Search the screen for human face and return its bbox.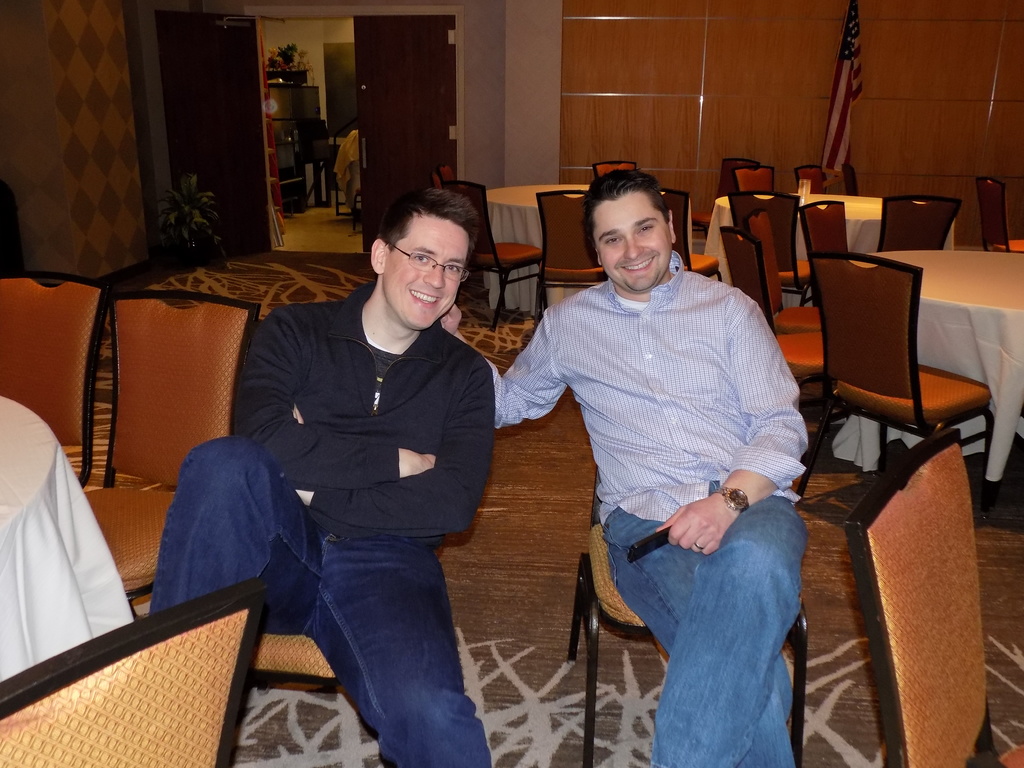
Found: rect(384, 213, 471, 328).
